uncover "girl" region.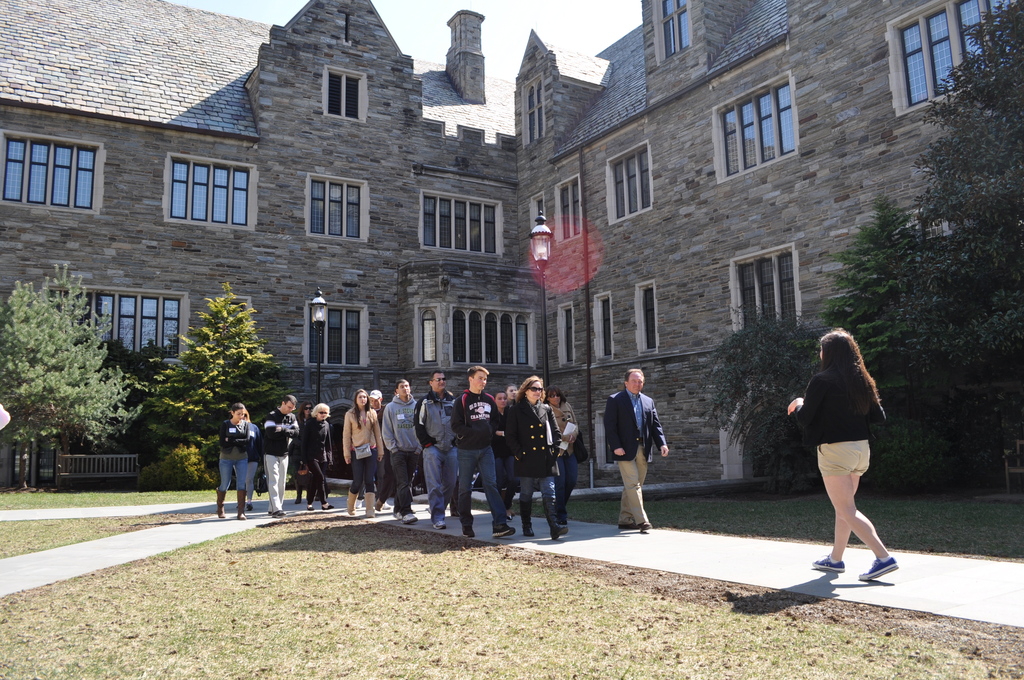
Uncovered: (left=343, top=386, right=387, bottom=516).
